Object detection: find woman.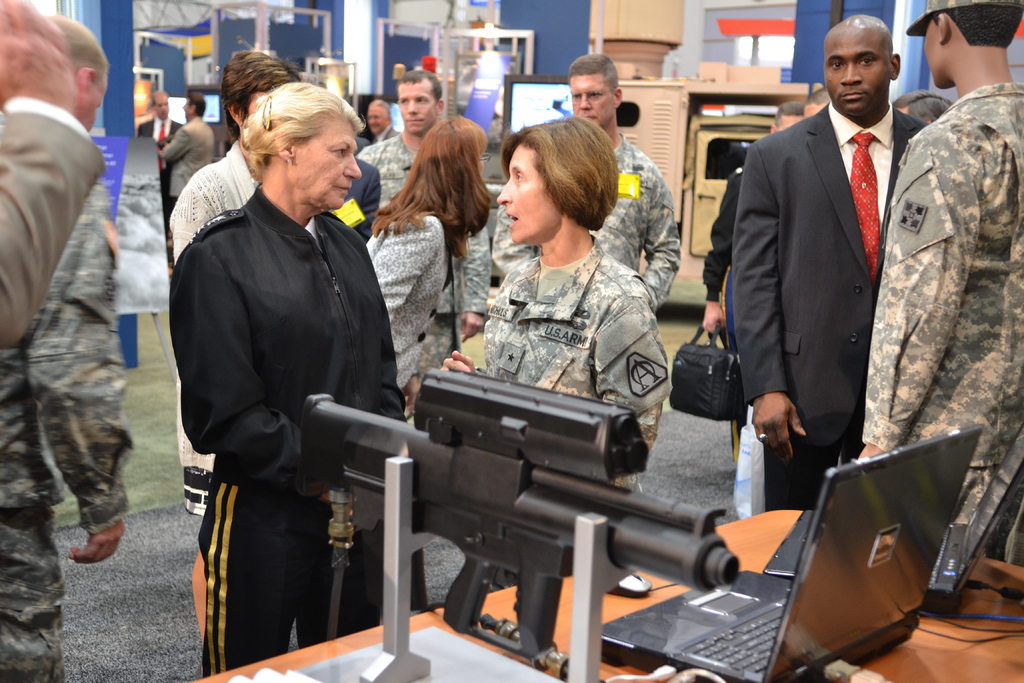
[154,76,422,679].
